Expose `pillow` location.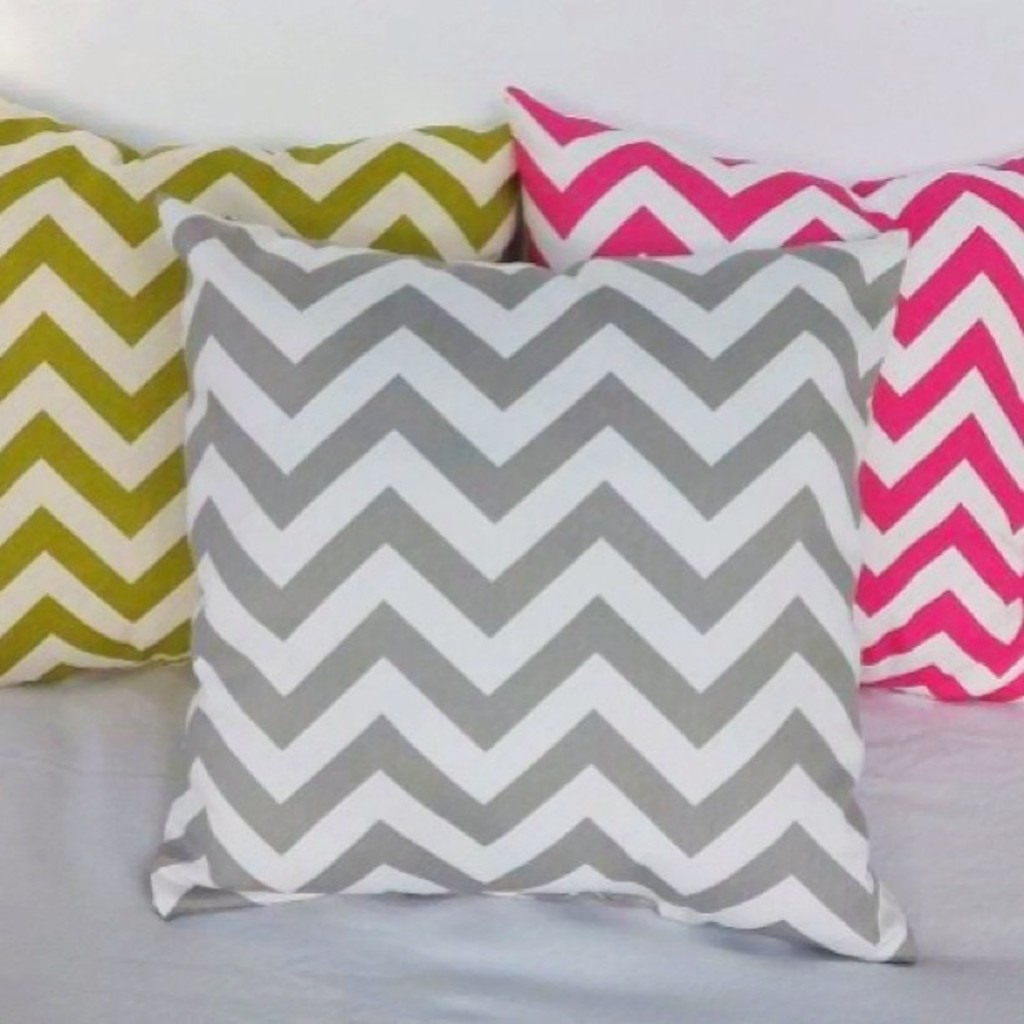
Exposed at (505, 80, 1022, 708).
